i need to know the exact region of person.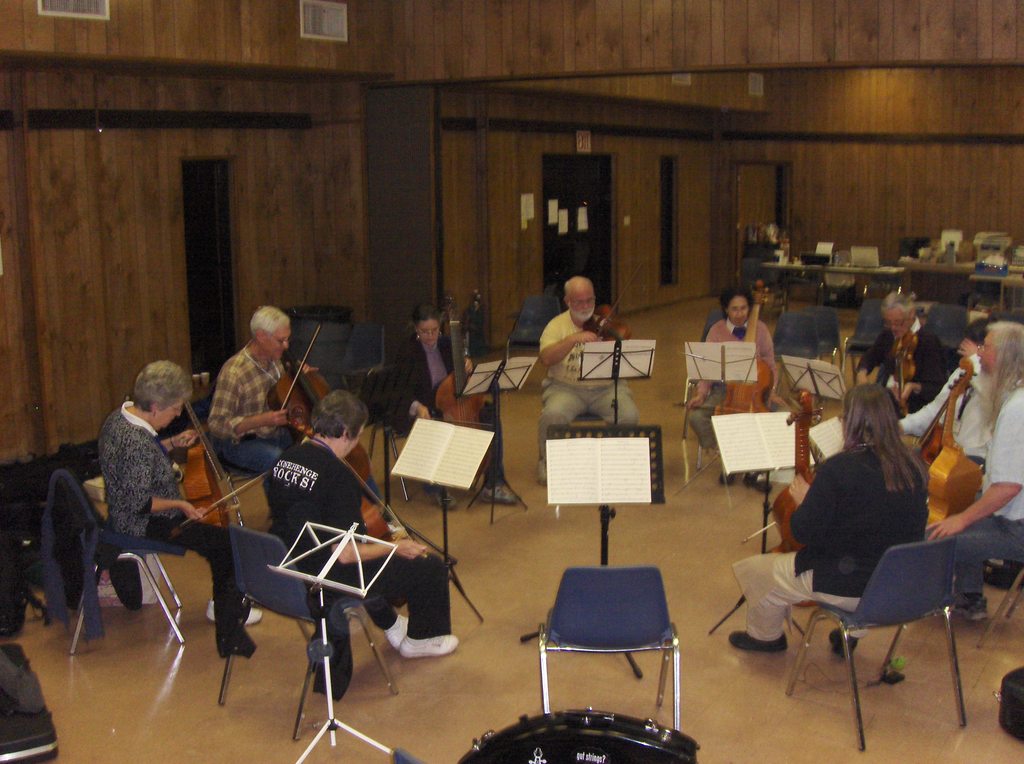
Region: bbox(531, 280, 641, 500).
